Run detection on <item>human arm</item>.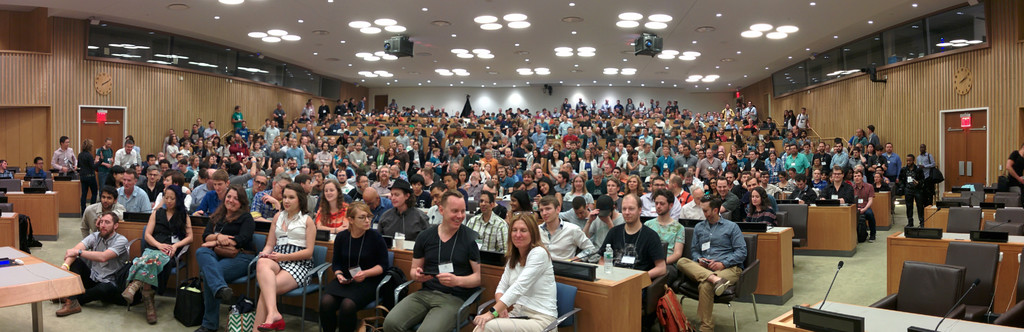
Result: [320, 203, 349, 232].
